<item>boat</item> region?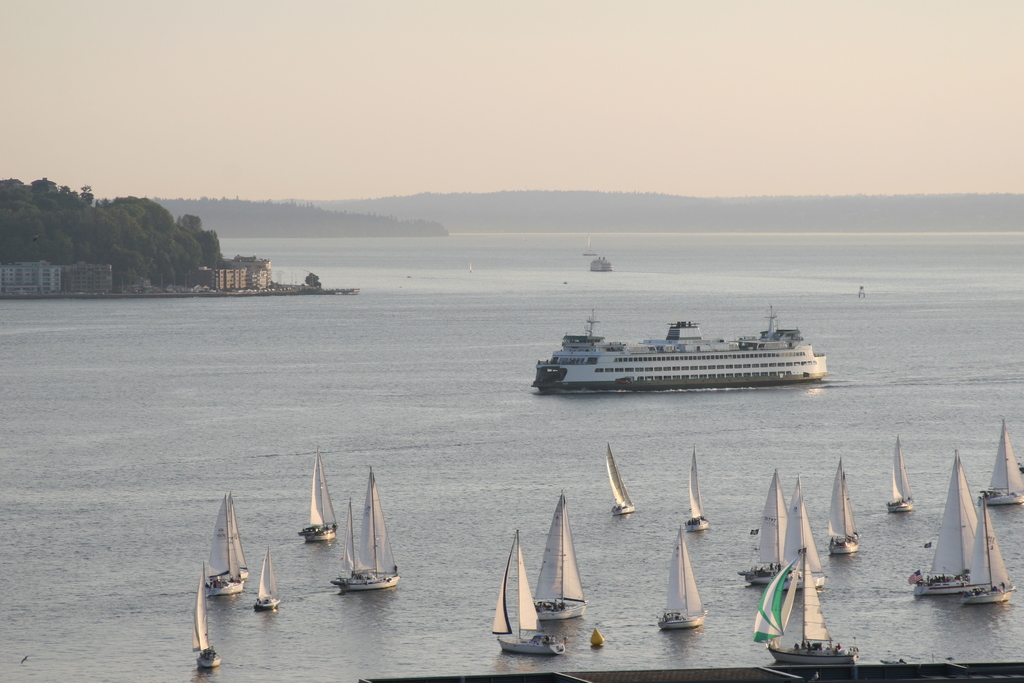
box(193, 556, 225, 667)
